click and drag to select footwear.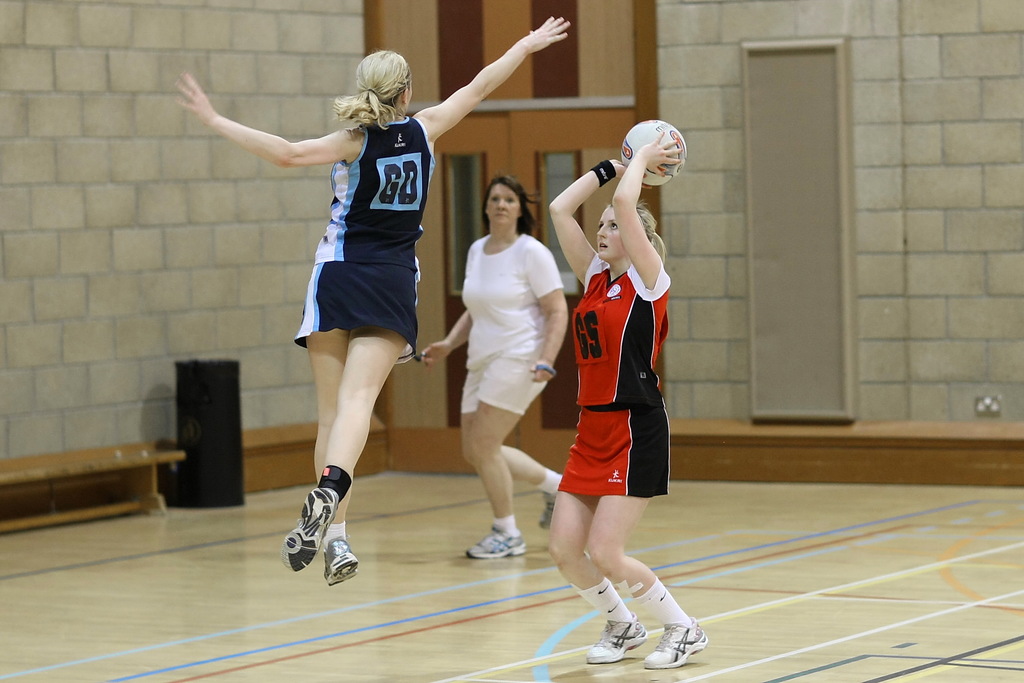
Selection: box=[323, 533, 362, 586].
